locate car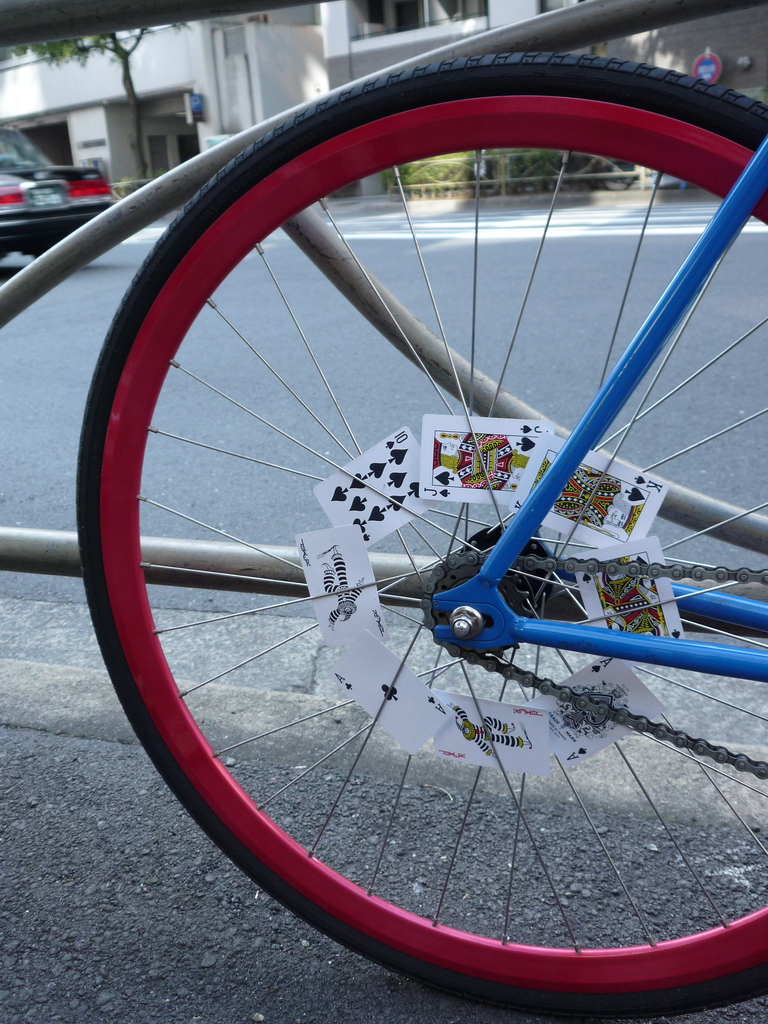
Rect(0, 125, 120, 276)
